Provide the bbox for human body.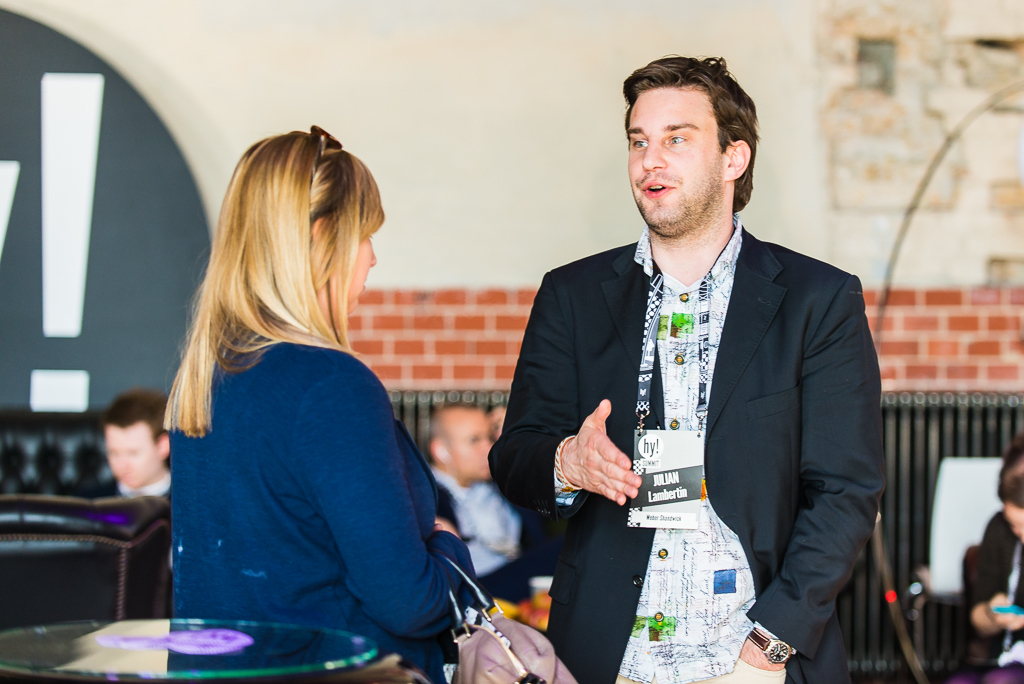
box=[961, 443, 1023, 683].
